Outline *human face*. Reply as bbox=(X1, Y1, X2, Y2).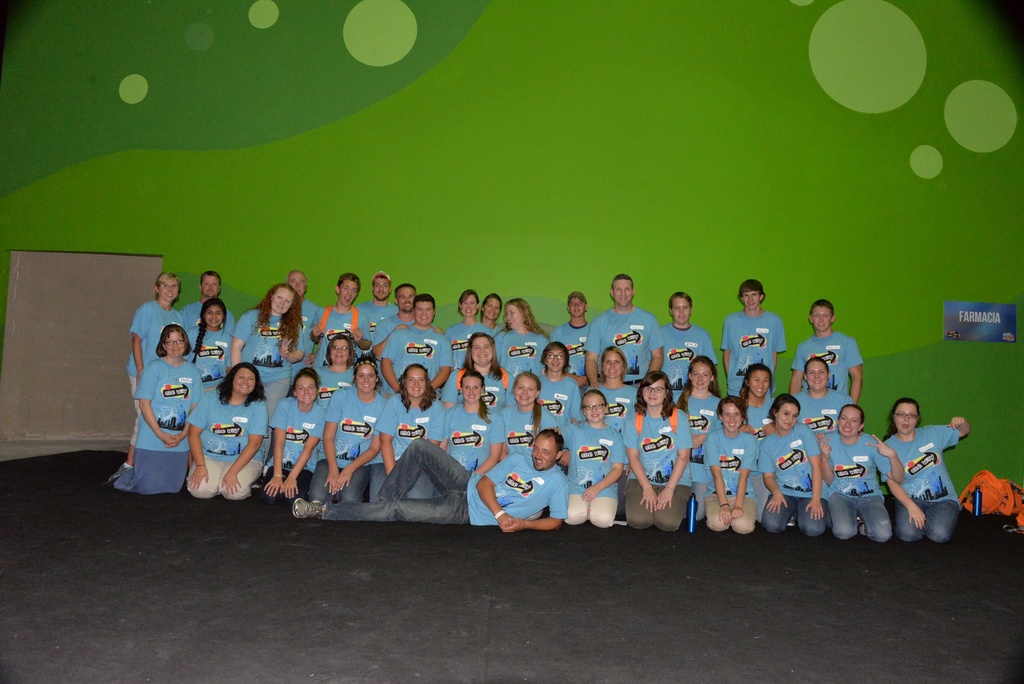
bbox=(506, 304, 520, 327).
